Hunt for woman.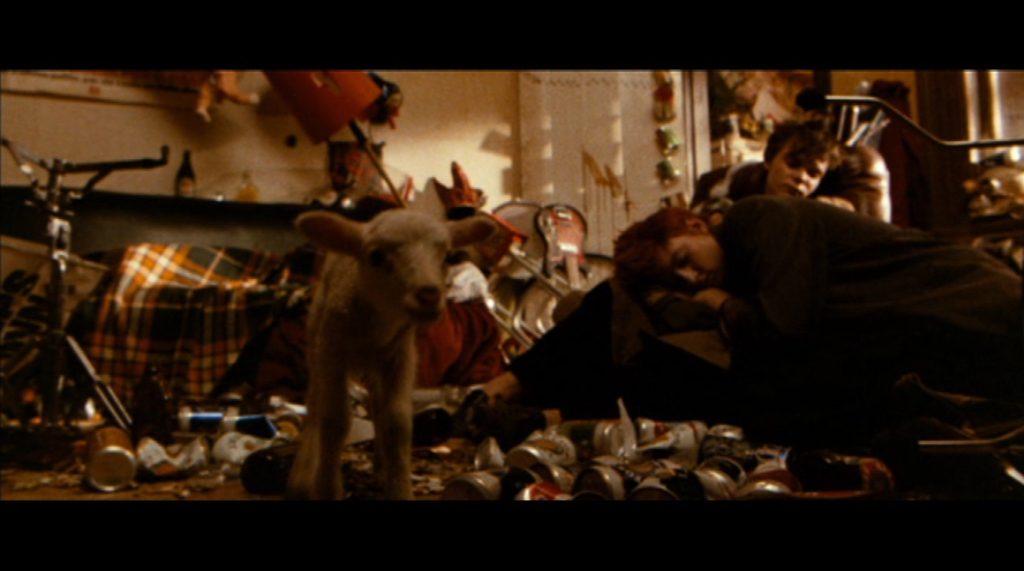
Hunted down at bbox=[613, 194, 1023, 377].
